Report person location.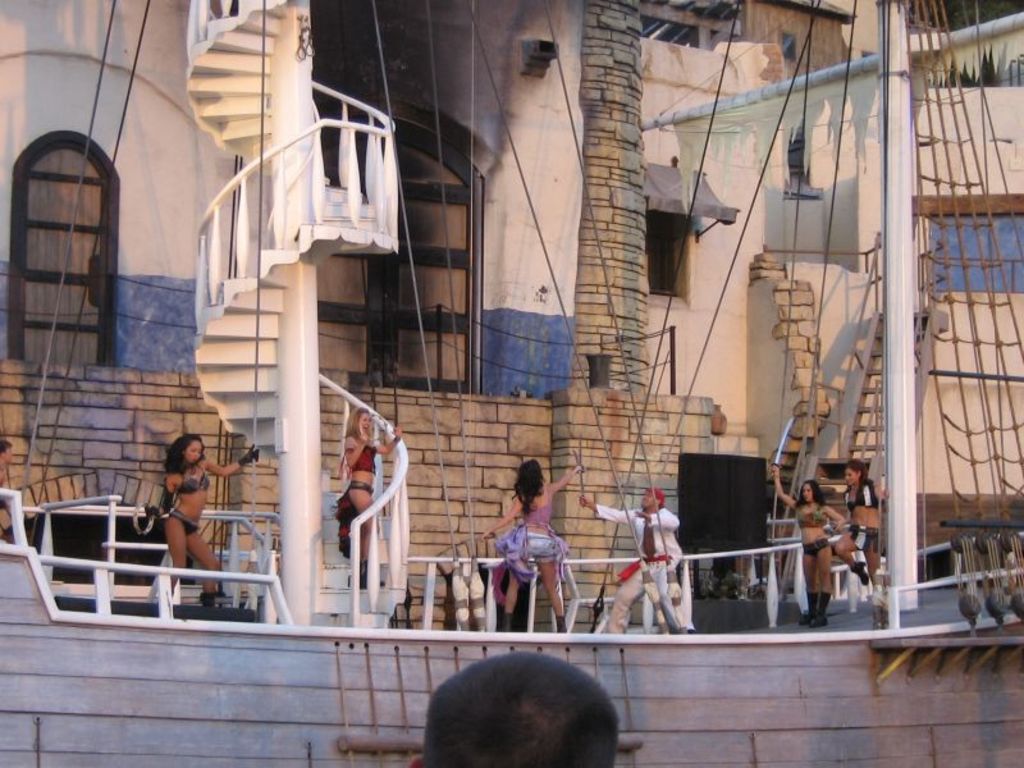
Report: l=407, t=653, r=613, b=767.
